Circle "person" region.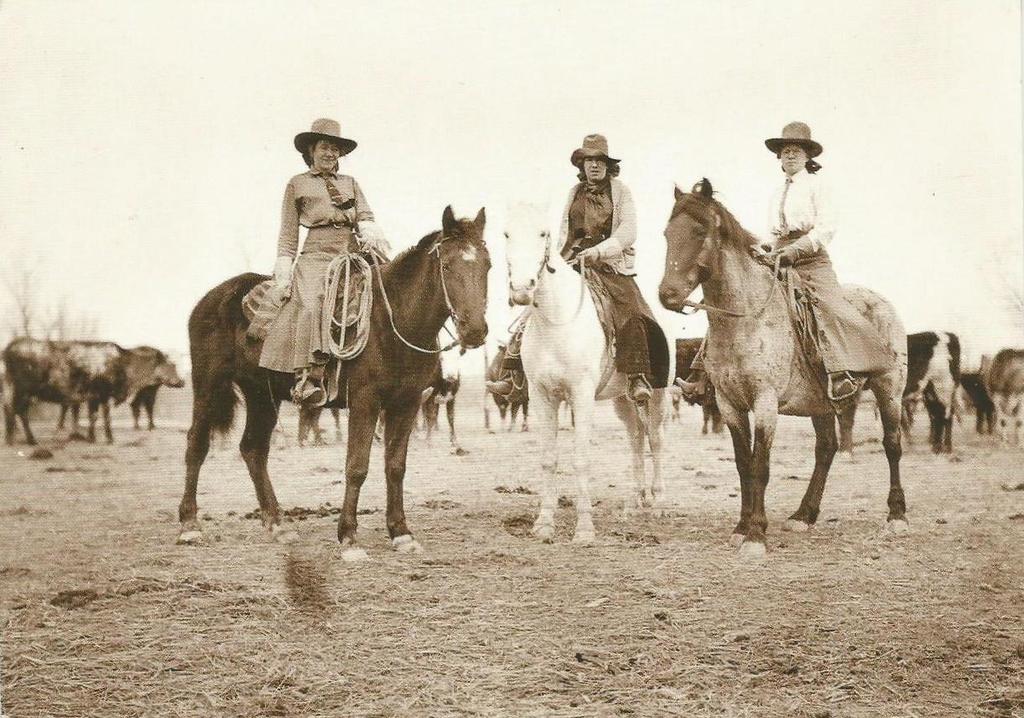
Region: [482,131,654,404].
